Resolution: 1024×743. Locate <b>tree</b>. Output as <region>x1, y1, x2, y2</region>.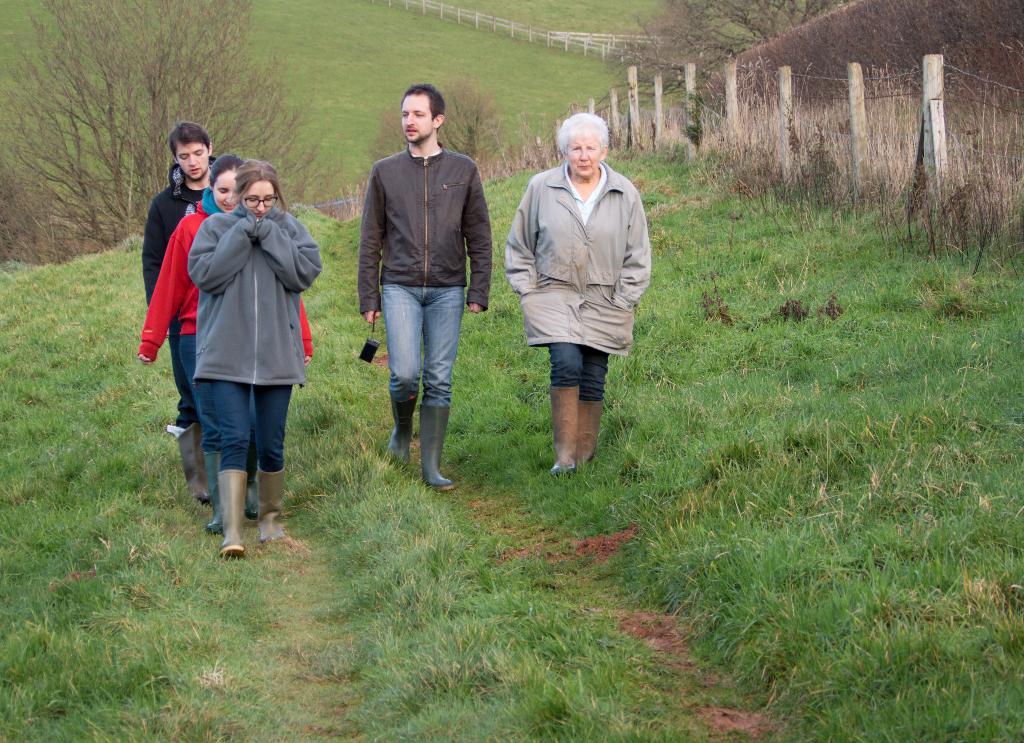
<region>4, 0, 340, 241</region>.
